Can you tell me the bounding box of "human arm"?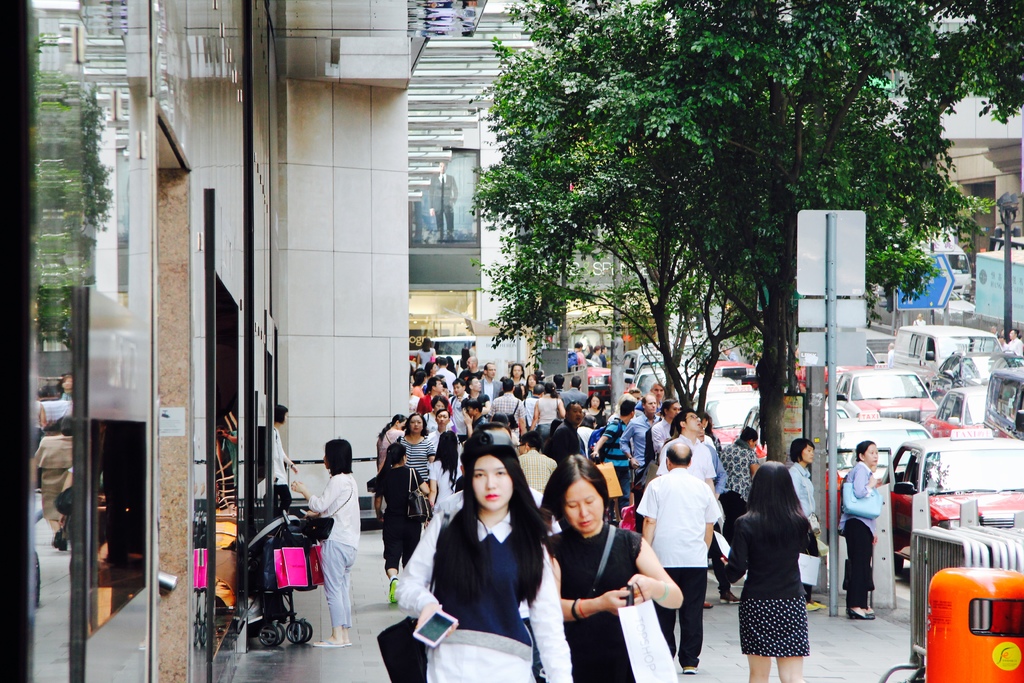
620:468:668:557.
